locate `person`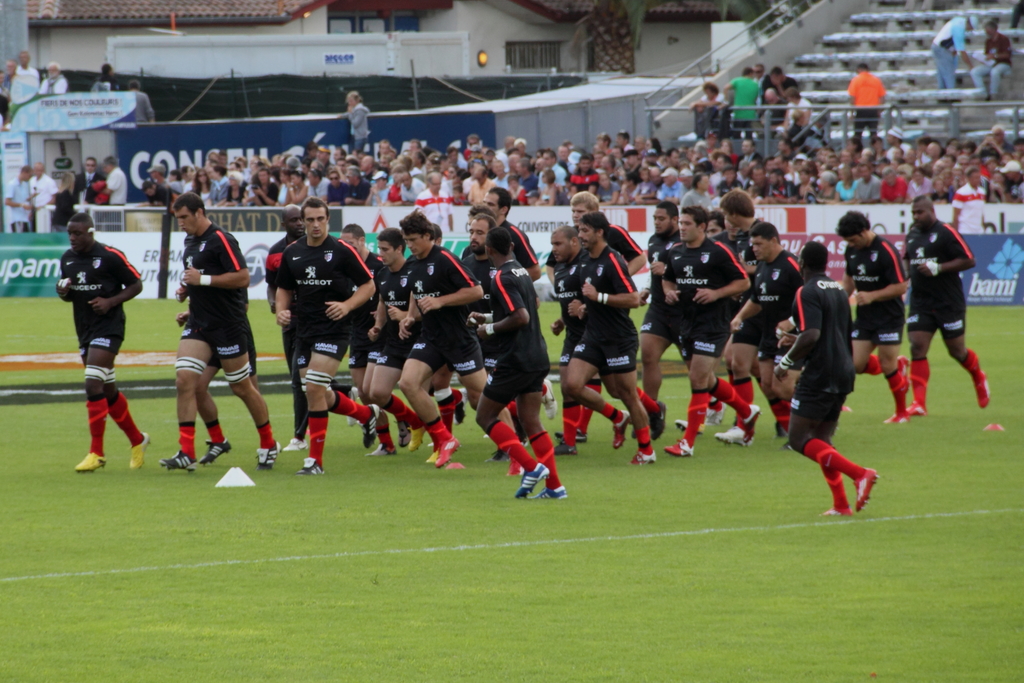
rect(557, 209, 660, 466)
